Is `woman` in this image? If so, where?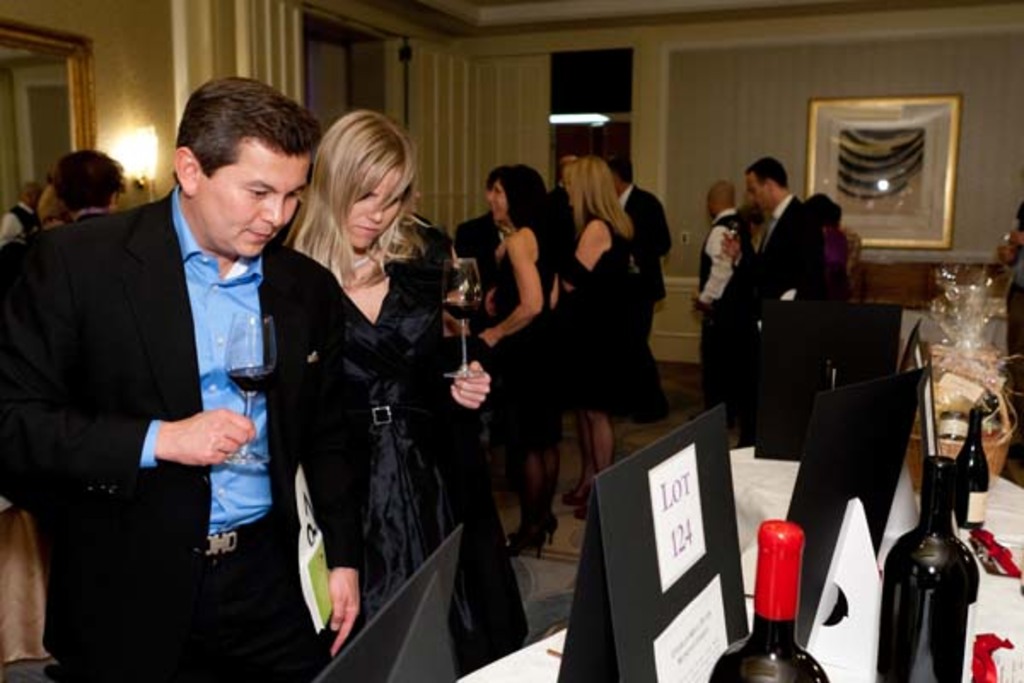
Yes, at 398, 178, 457, 258.
